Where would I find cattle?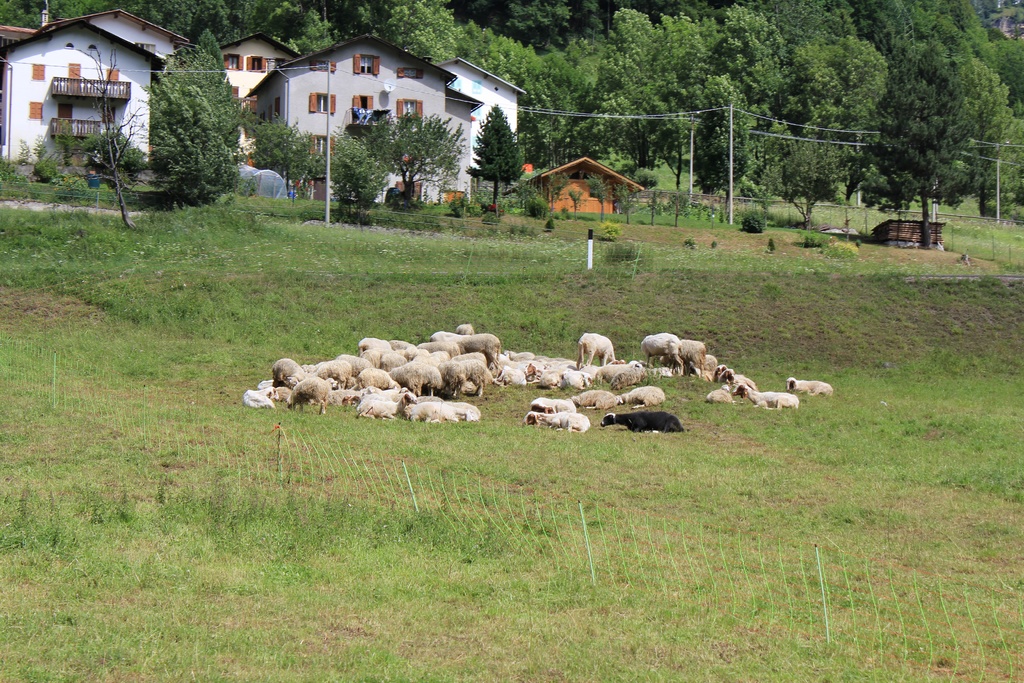
At (690, 352, 717, 381).
